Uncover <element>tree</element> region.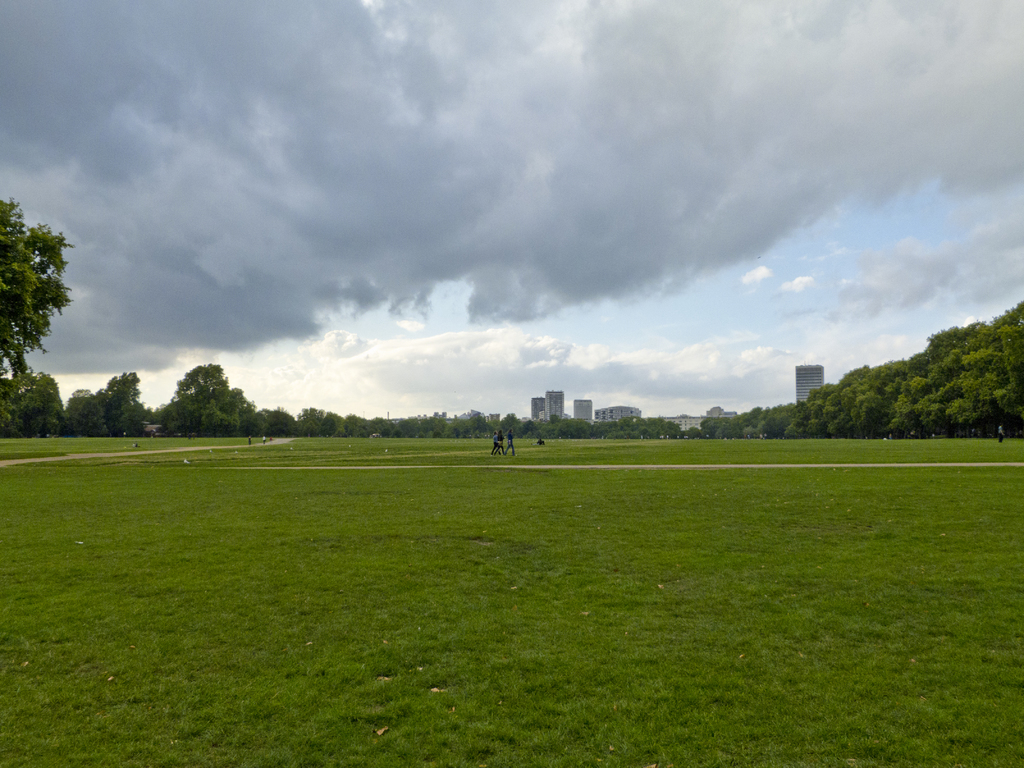
Uncovered: x1=0 y1=193 x2=74 y2=378.
